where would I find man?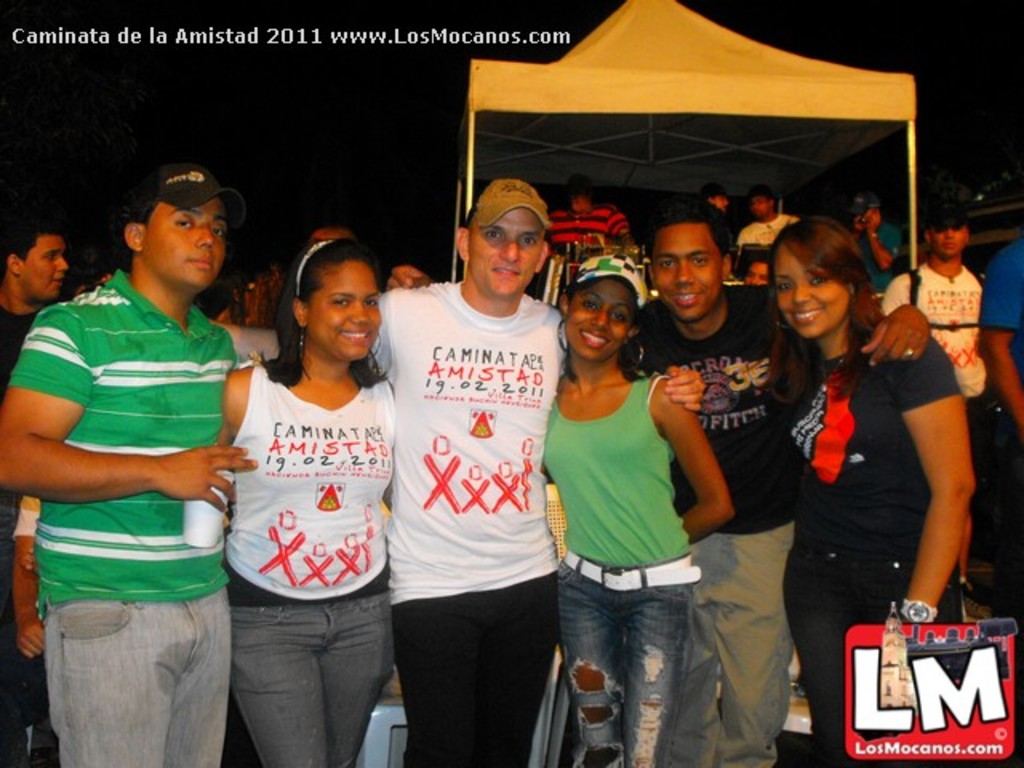
At x1=738 y1=186 x2=802 y2=253.
